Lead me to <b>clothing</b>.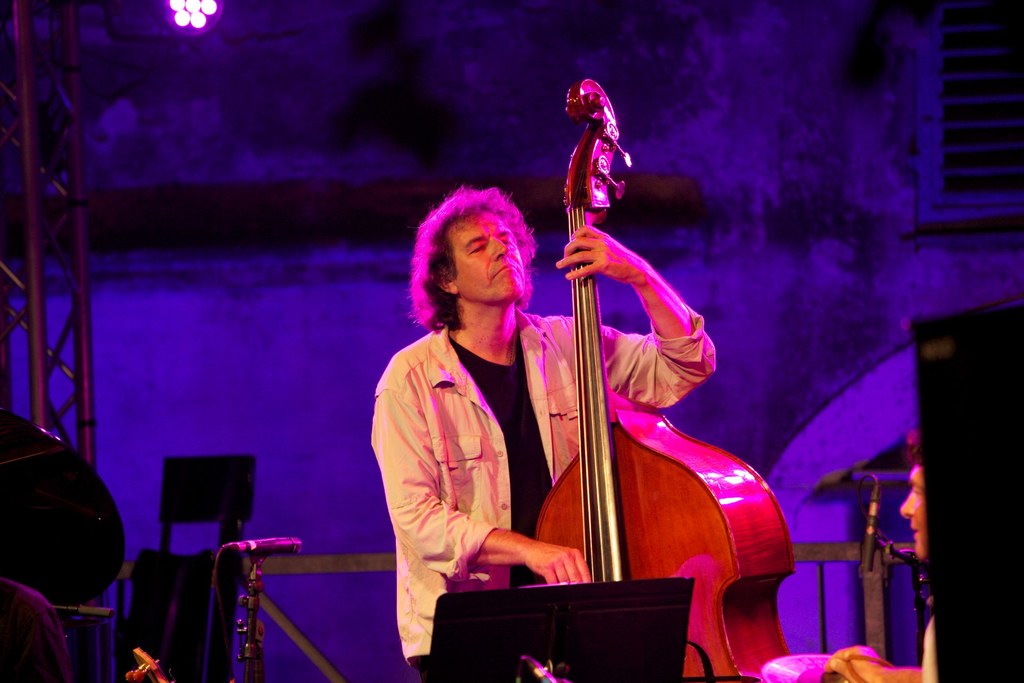
Lead to 3/573/72/682.
